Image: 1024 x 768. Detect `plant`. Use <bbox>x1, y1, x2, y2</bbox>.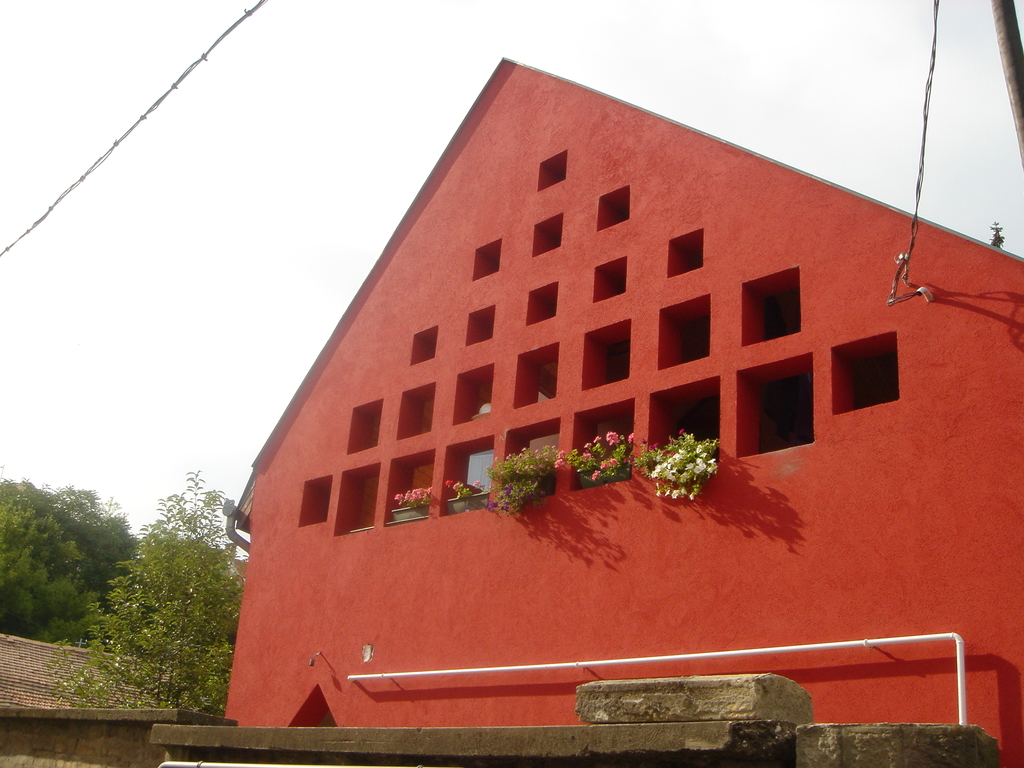
<bbox>560, 428, 627, 487</bbox>.
